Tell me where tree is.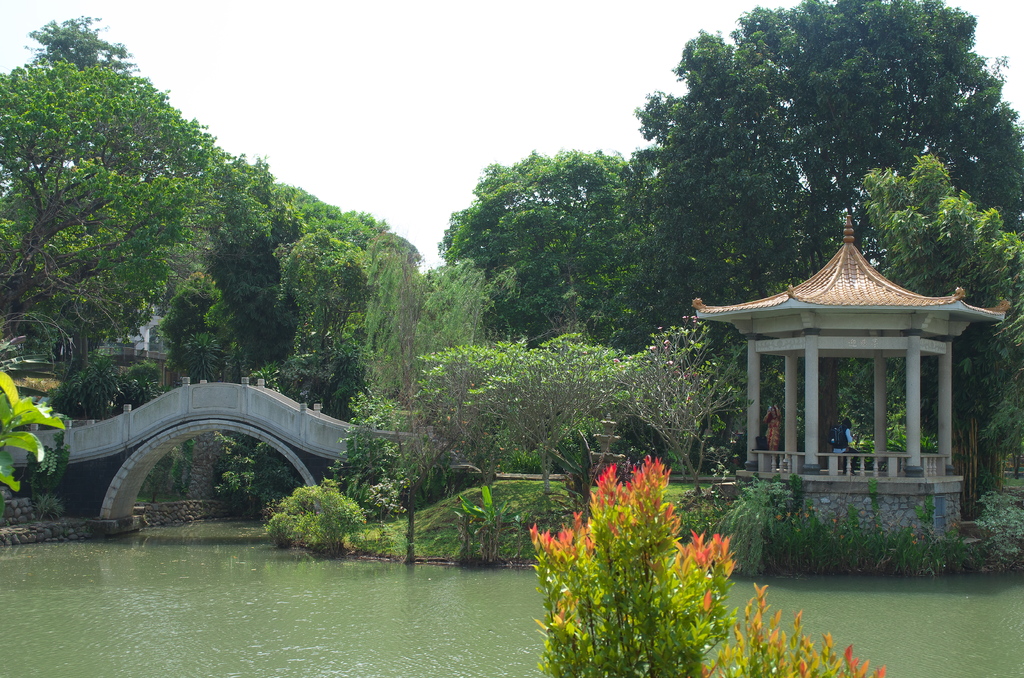
tree is at Rect(632, 0, 1023, 430).
